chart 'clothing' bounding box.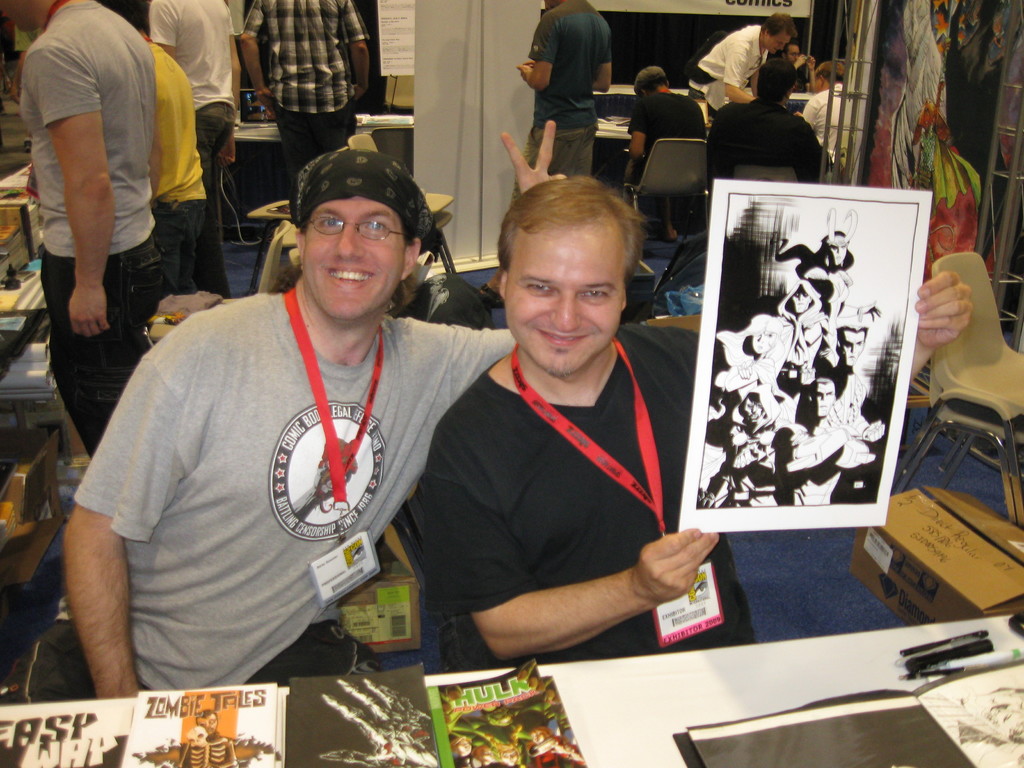
Charted: Rect(225, 0, 365, 180).
